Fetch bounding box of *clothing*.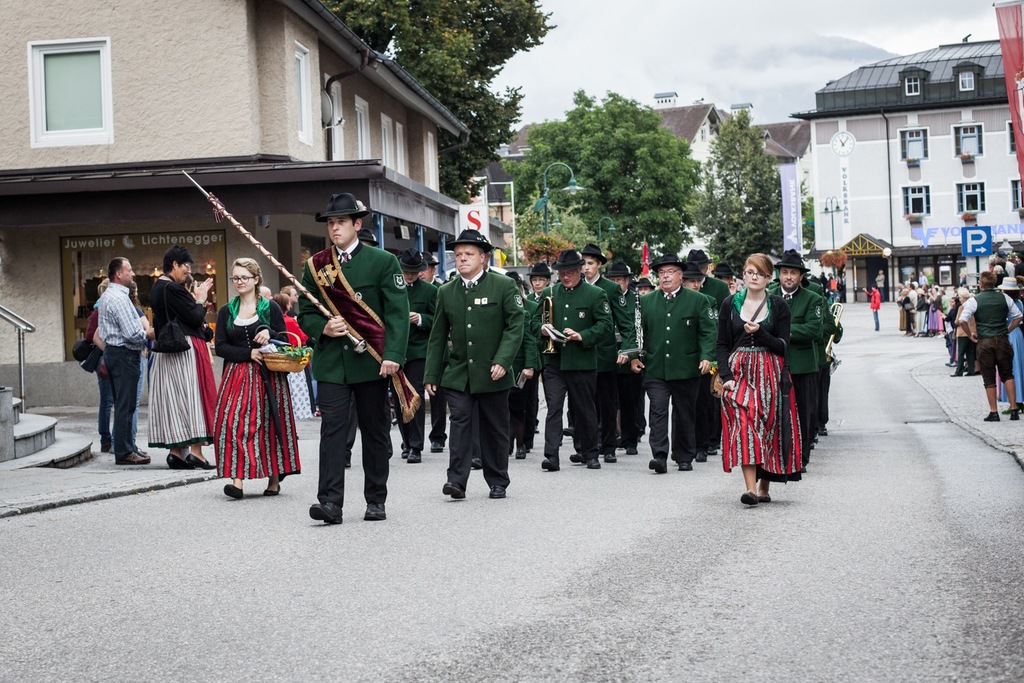
Bbox: 580:273:639:449.
